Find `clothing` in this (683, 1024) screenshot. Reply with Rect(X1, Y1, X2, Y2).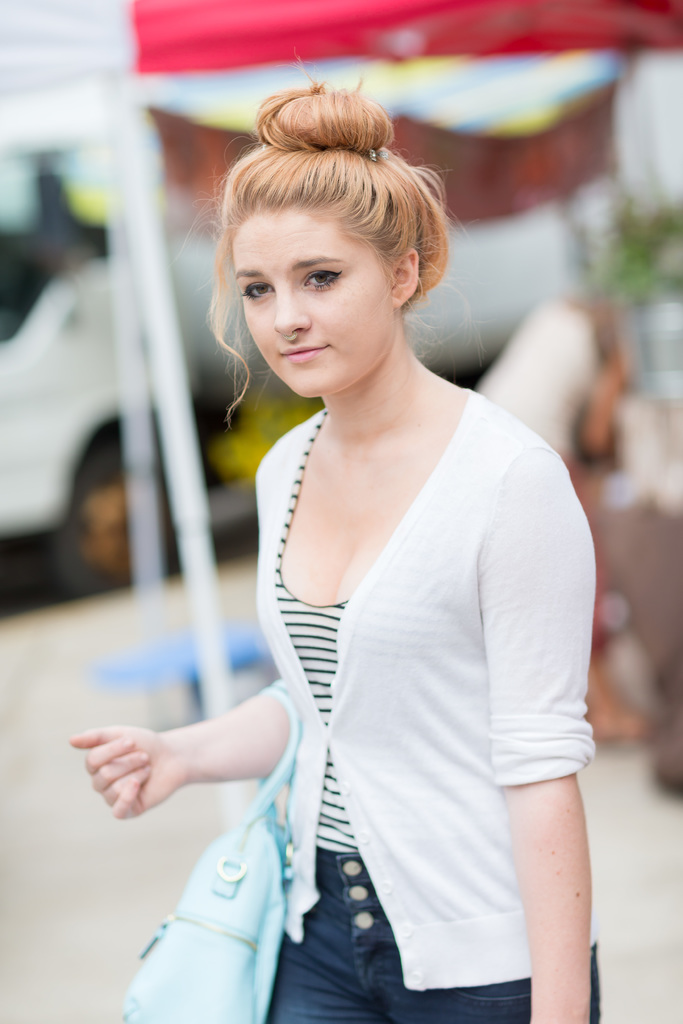
Rect(272, 852, 609, 1023).
